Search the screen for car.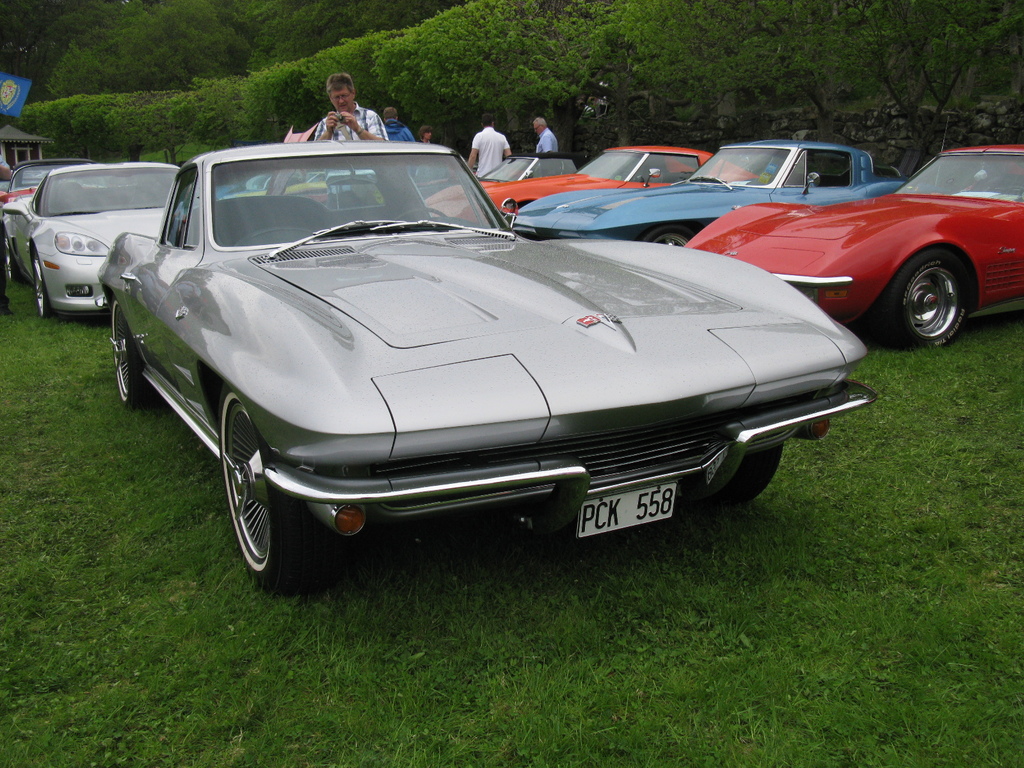
Found at BBox(0, 156, 99, 200).
